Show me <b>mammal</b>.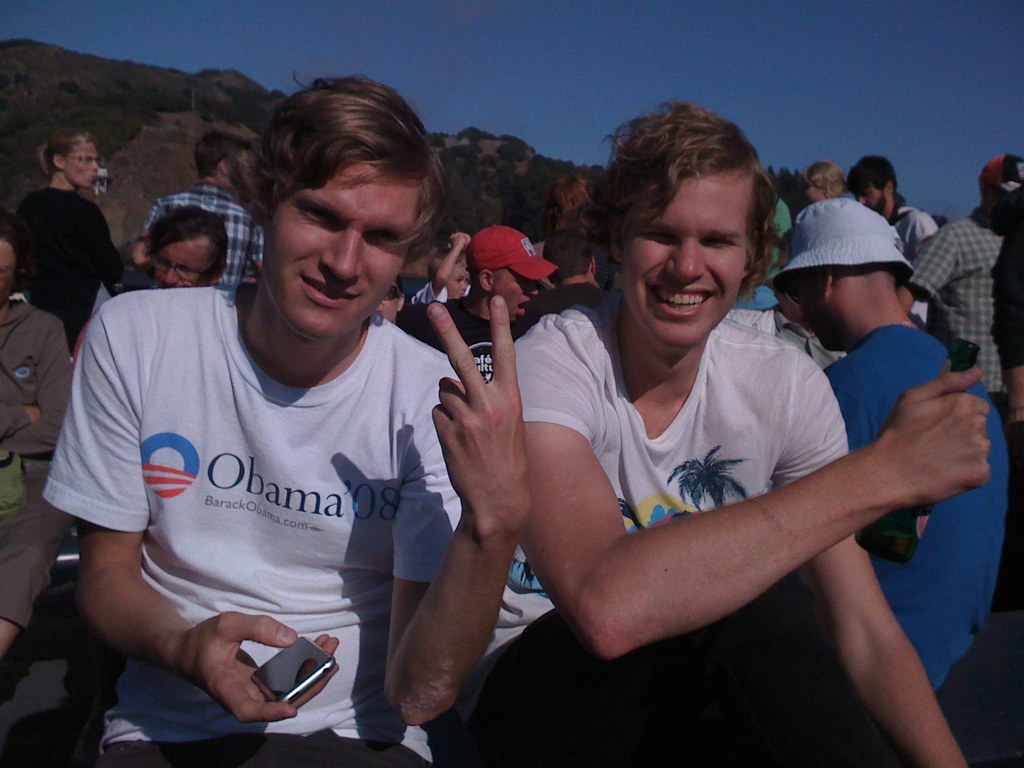
<b>mammal</b> is here: 377 270 408 328.
